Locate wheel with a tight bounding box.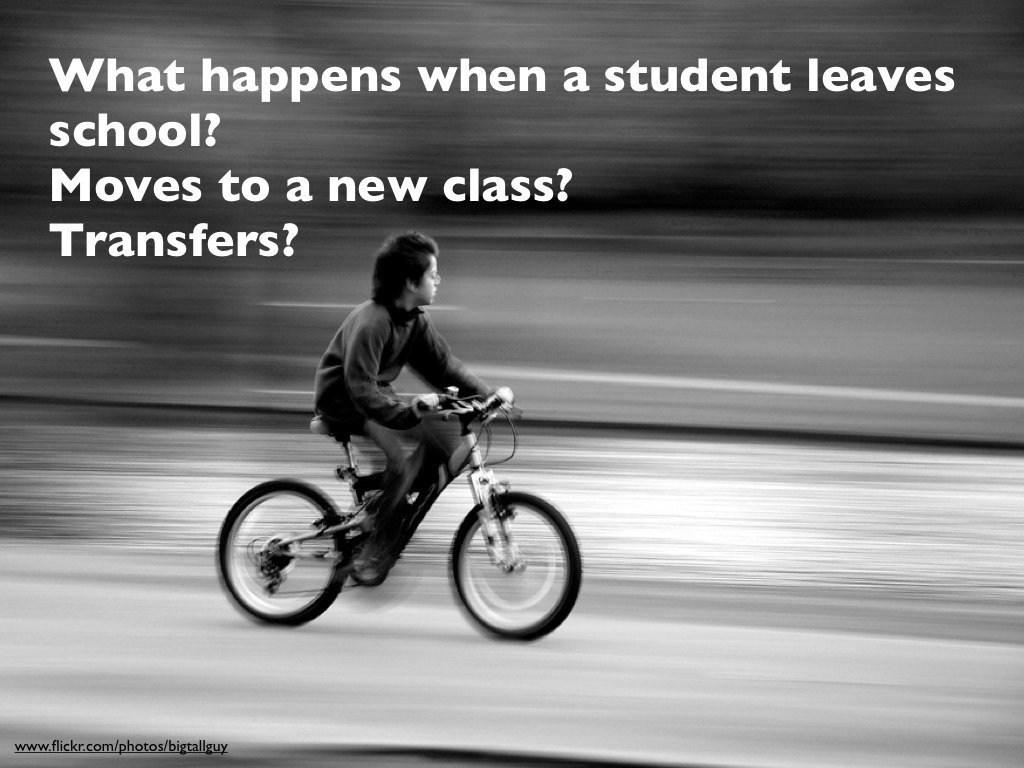
box=[439, 493, 564, 639].
